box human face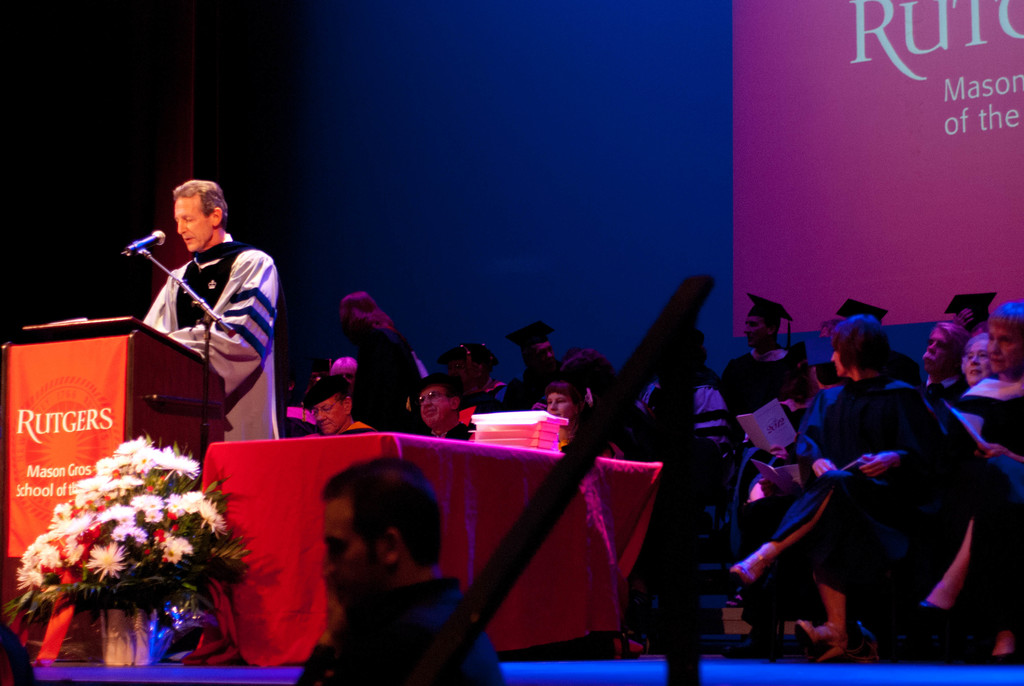
pyautogui.locateOnScreen(322, 487, 373, 601)
